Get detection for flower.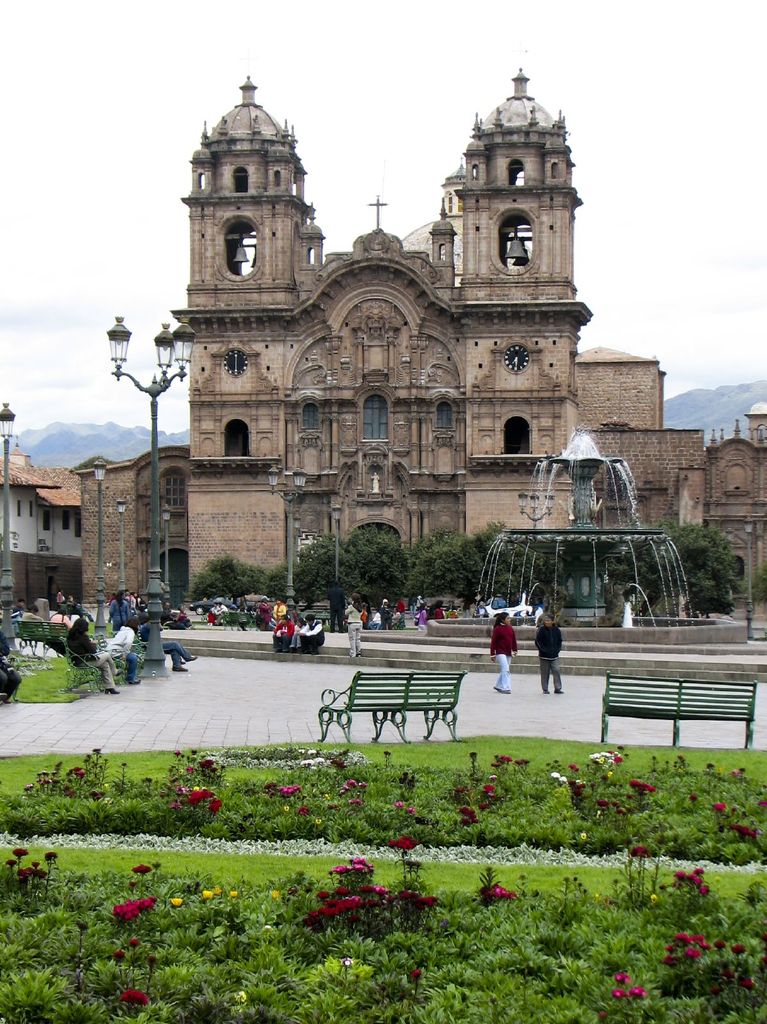
Detection: (left=394, top=801, right=403, bottom=808).
